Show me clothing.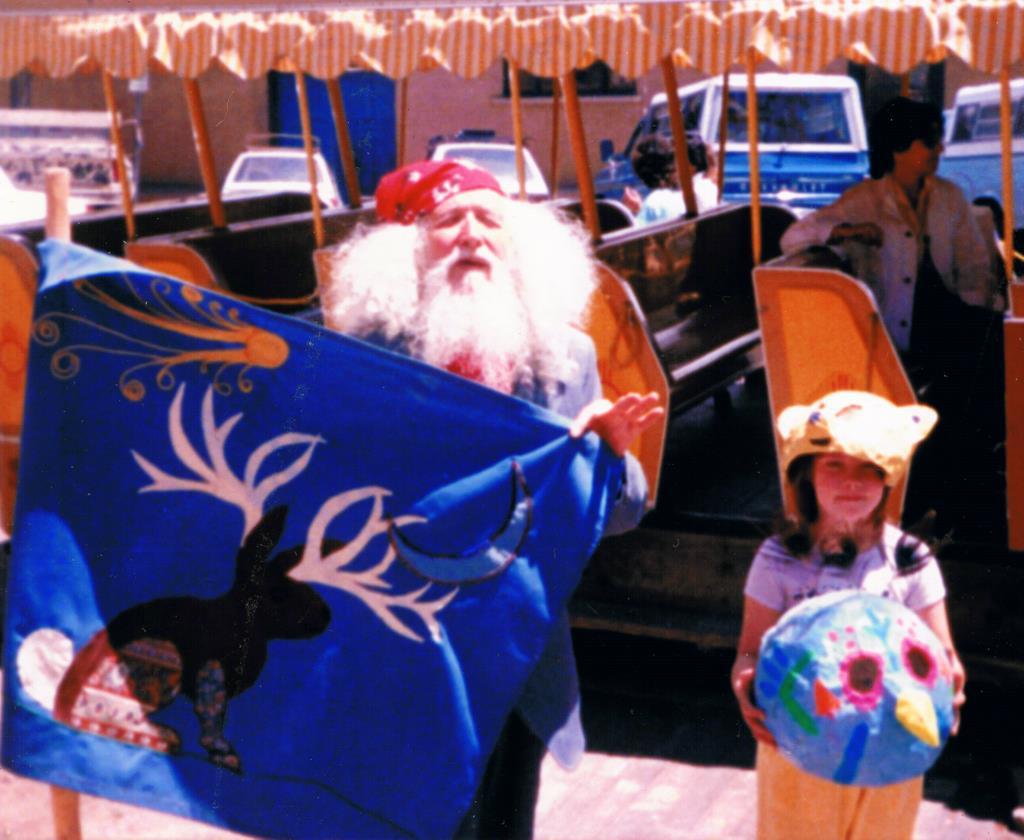
clothing is here: <region>699, 165, 715, 218</region>.
